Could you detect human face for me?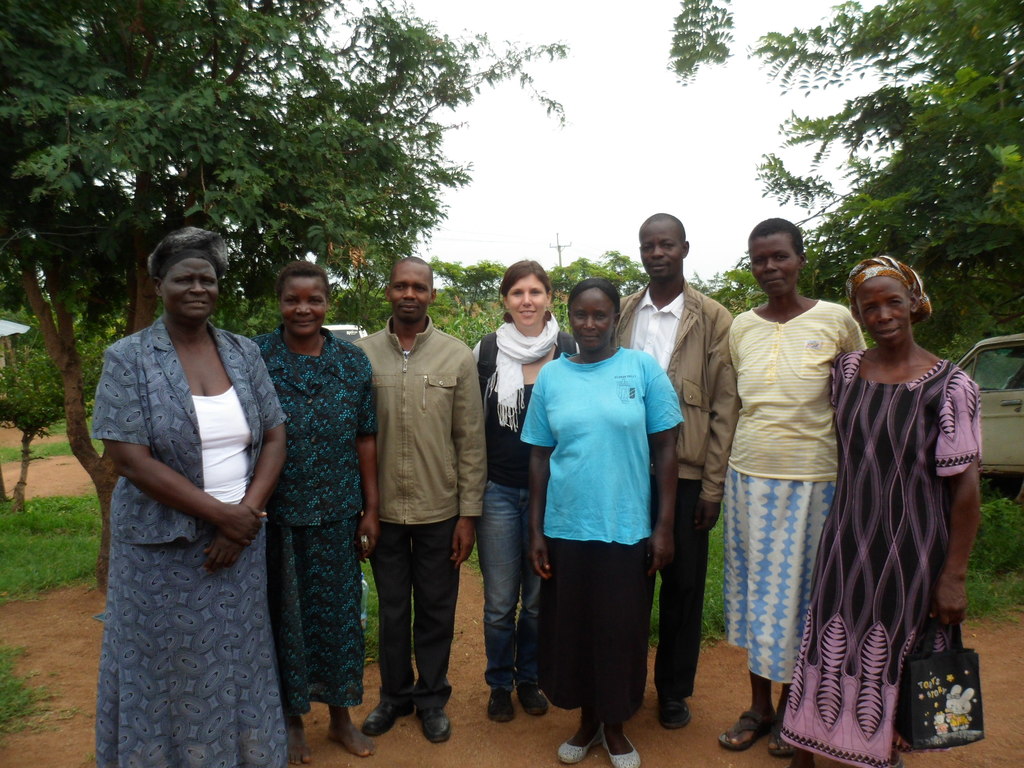
Detection result: l=638, t=224, r=682, b=275.
